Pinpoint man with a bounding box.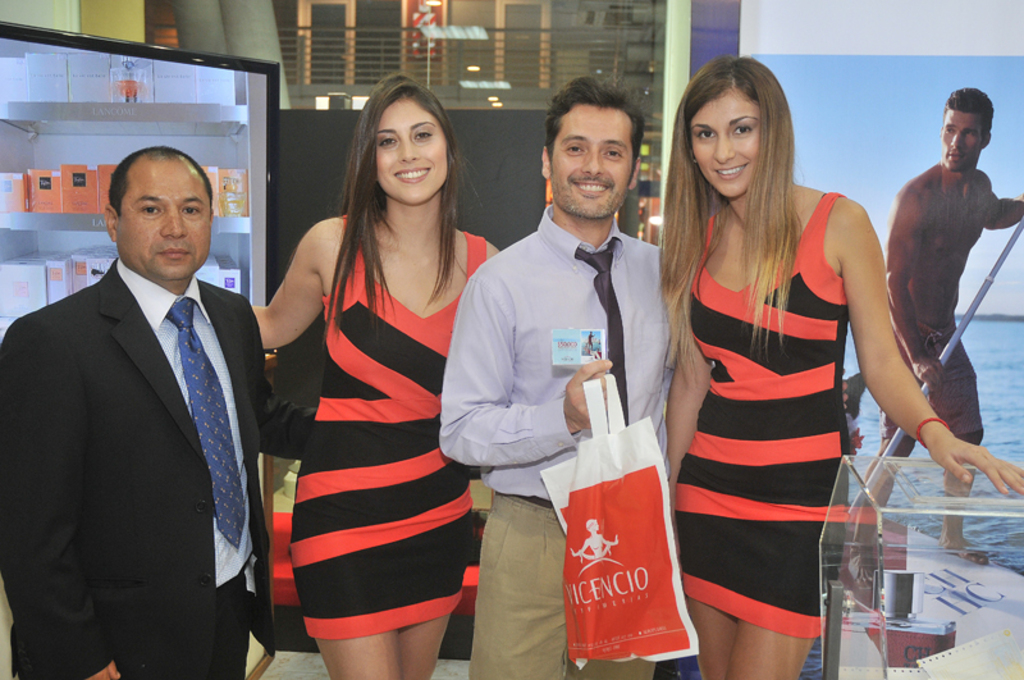
crop(0, 141, 298, 679).
